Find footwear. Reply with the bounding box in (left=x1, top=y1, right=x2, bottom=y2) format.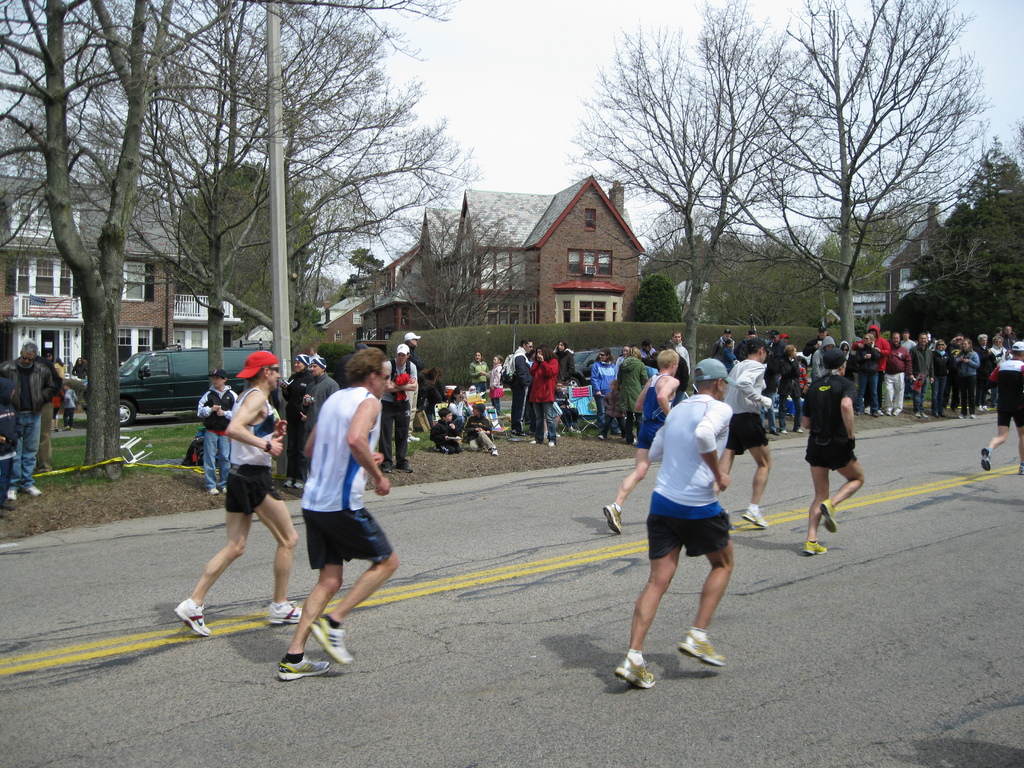
(left=1018, top=461, right=1023, bottom=475).
